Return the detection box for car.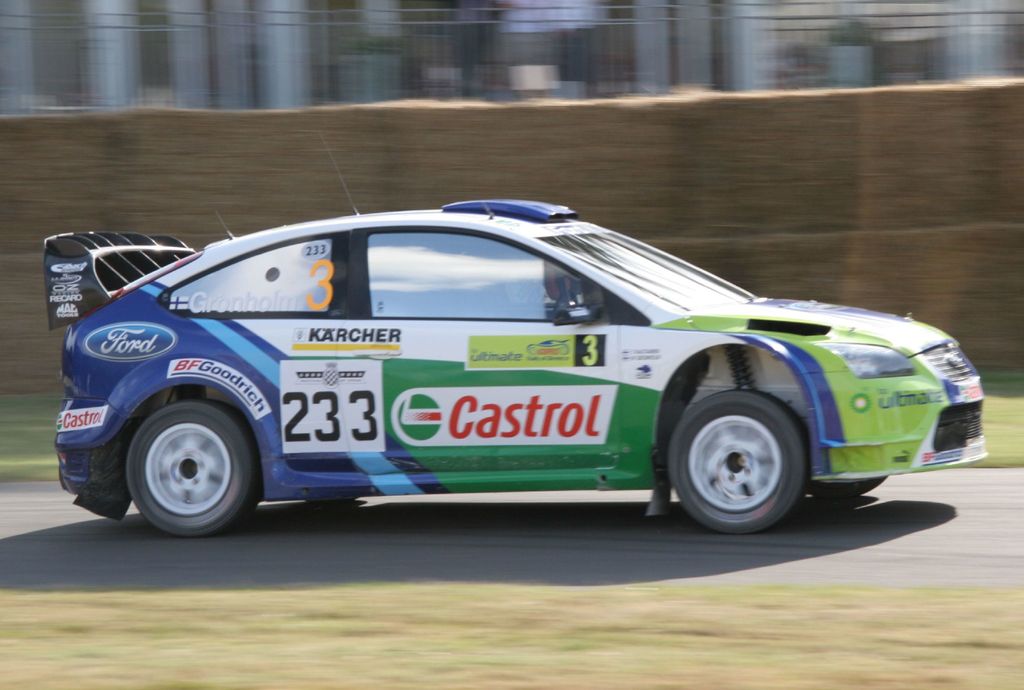
x1=37, y1=141, x2=992, y2=543.
